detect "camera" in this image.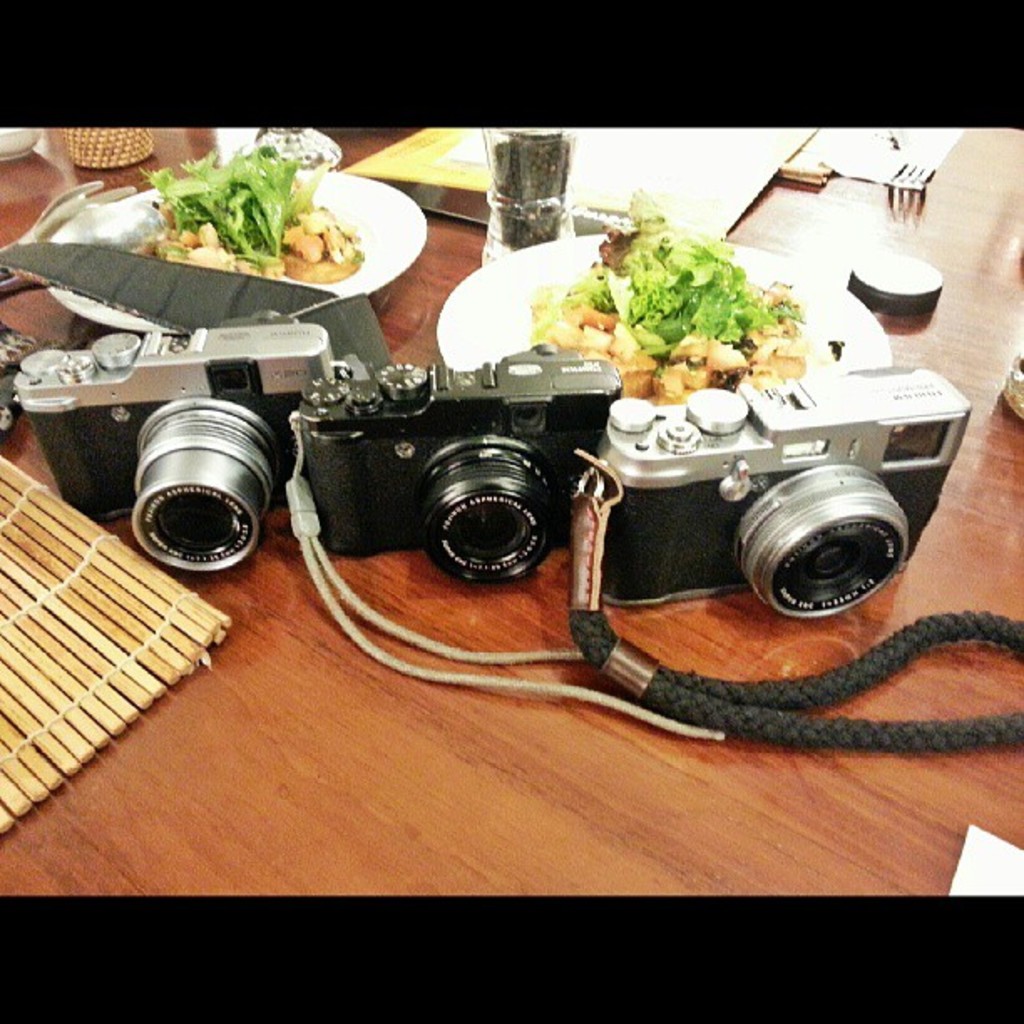
Detection: box=[601, 366, 965, 612].
